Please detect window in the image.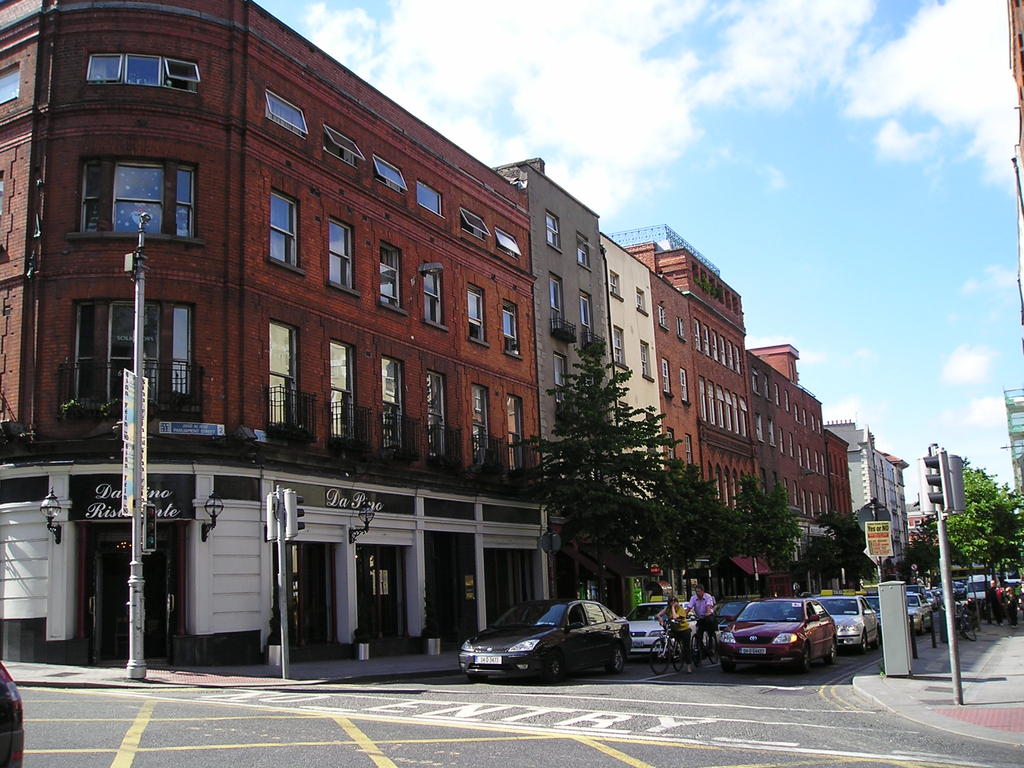
box(543, 208, 565, 249).
